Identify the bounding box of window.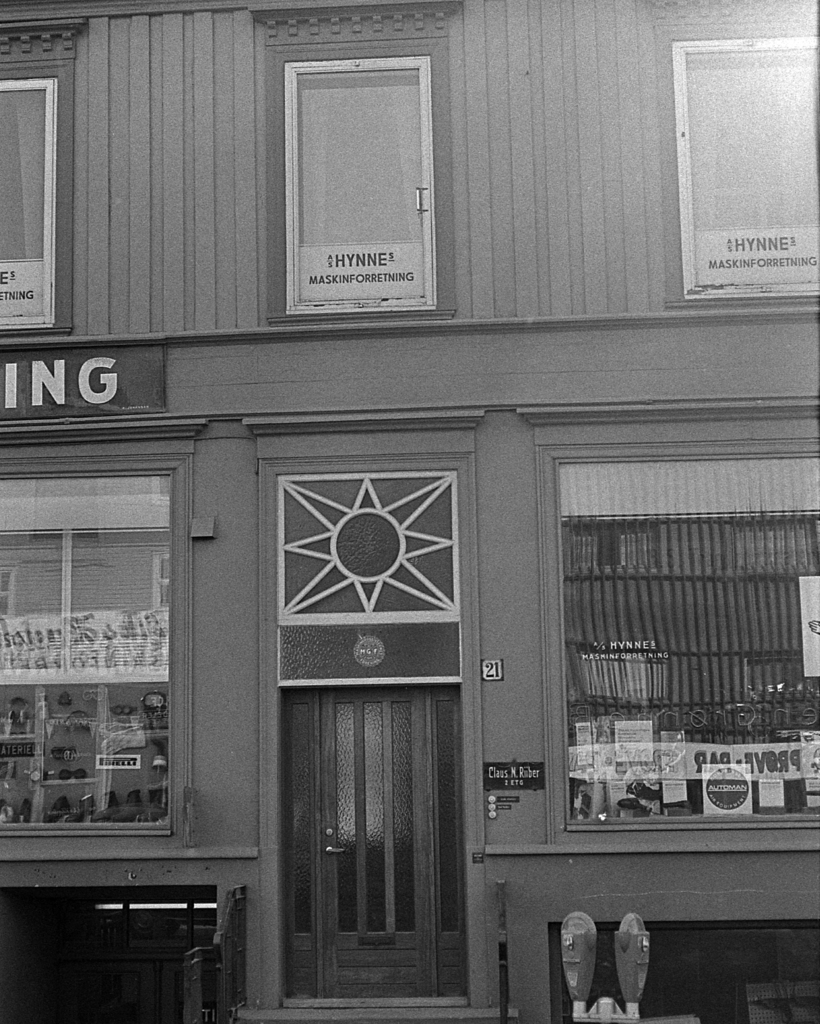
[520,403,819,844].
